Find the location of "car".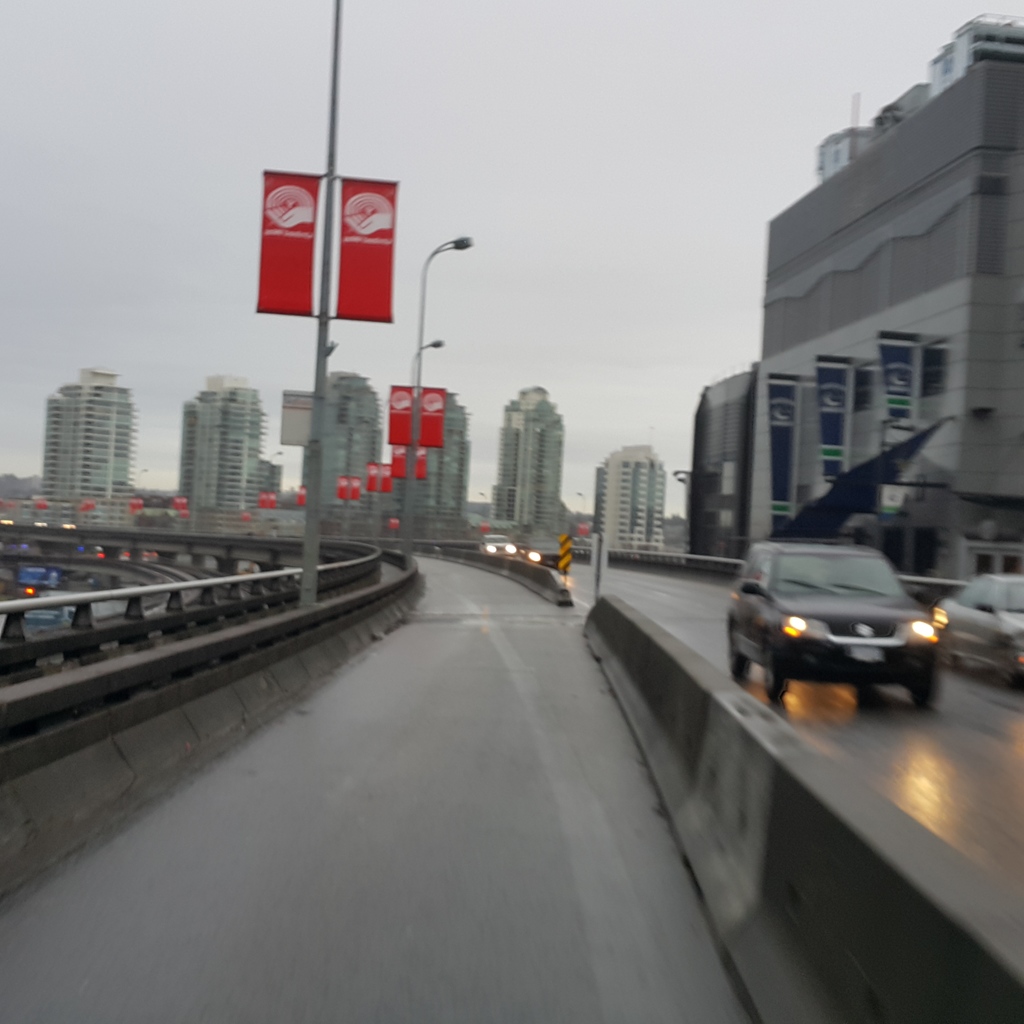
Location: {"left": 929, "top": 575, "right": 1023, "bottom": 692}.
